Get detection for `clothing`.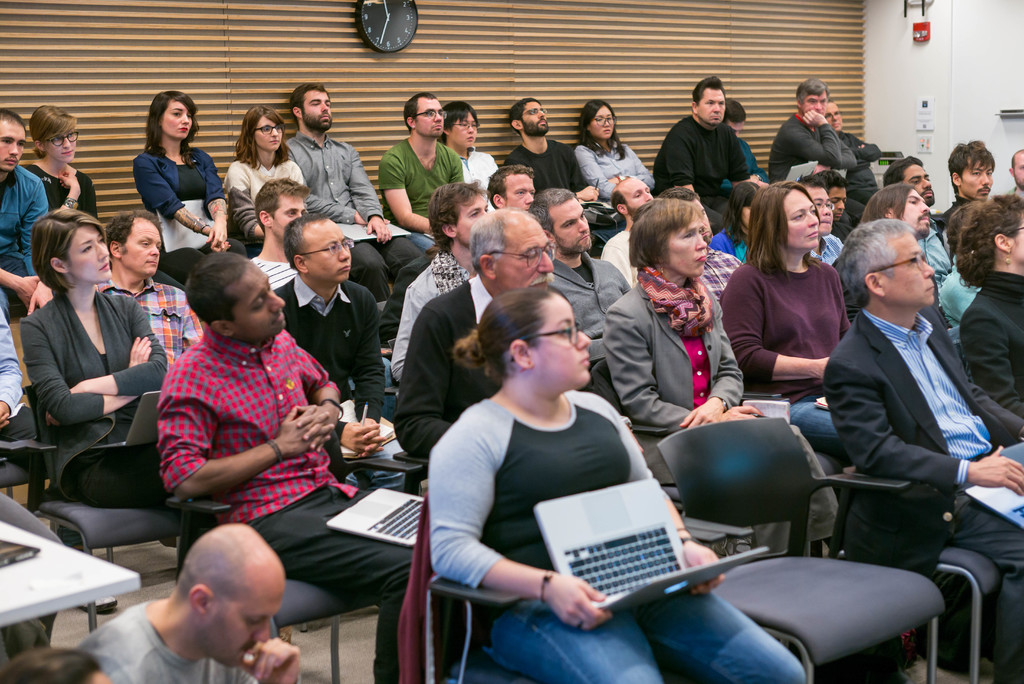
Detection: bbox(829, 122, 879, 207).
